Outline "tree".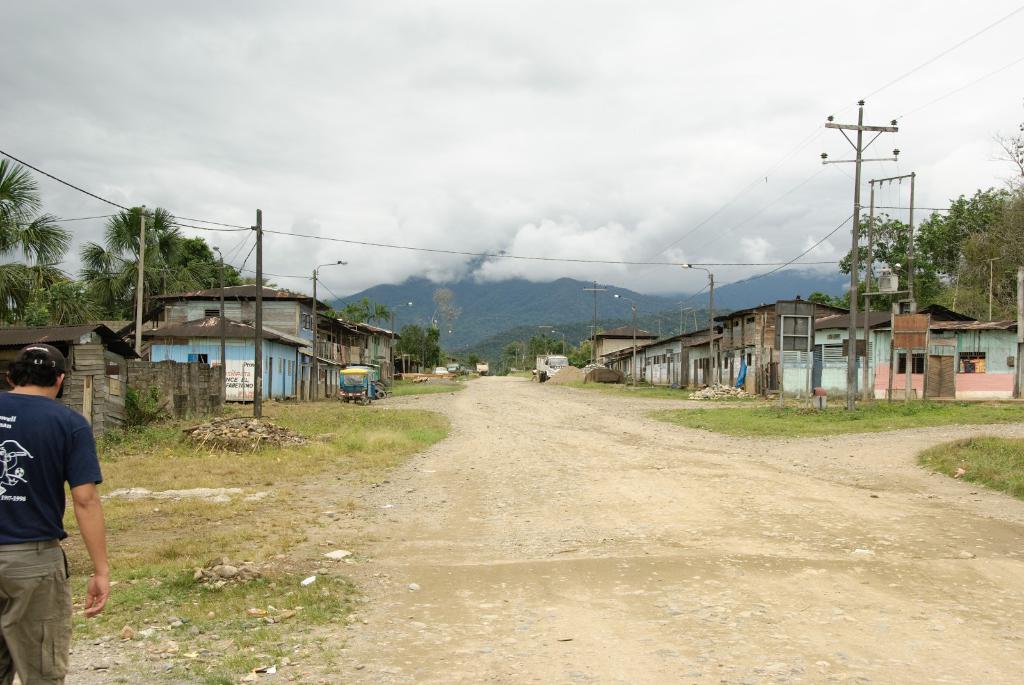
Outline: [204,257,253,299].
